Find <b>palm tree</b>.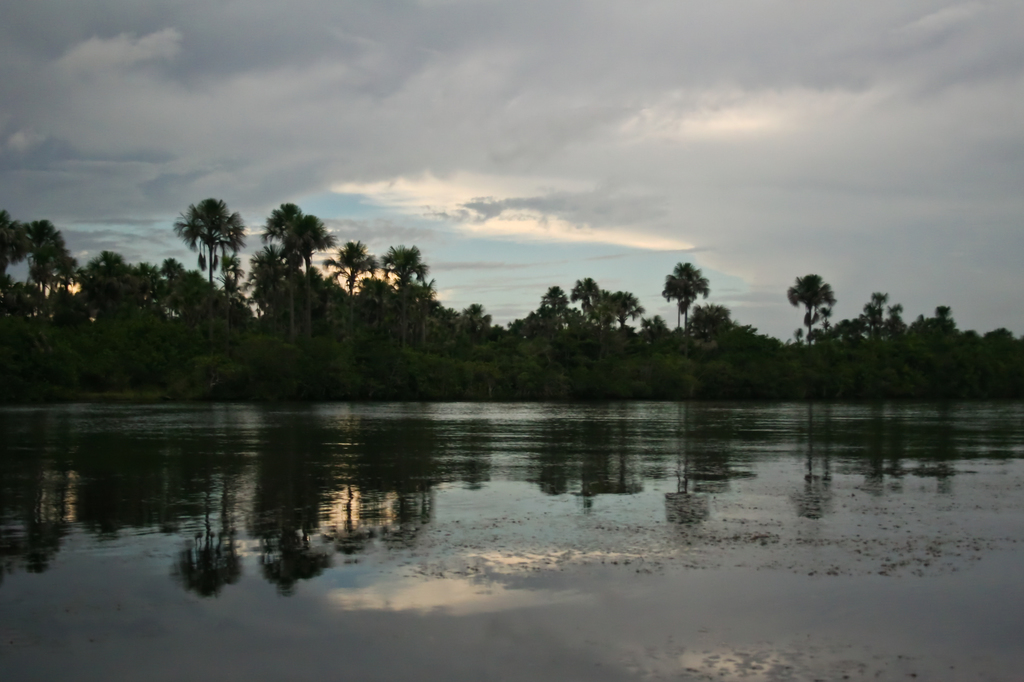
<box>326,236,389,311</box>.
